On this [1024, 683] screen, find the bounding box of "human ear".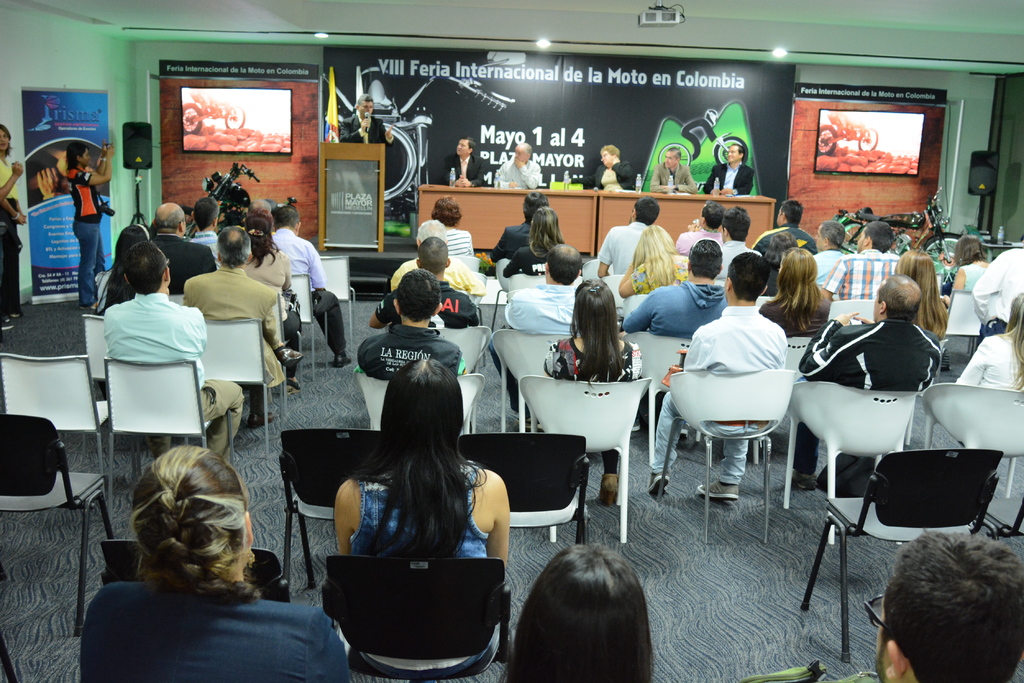
Bounding box: x1=445, y1=259, x2=450, y2=270.
